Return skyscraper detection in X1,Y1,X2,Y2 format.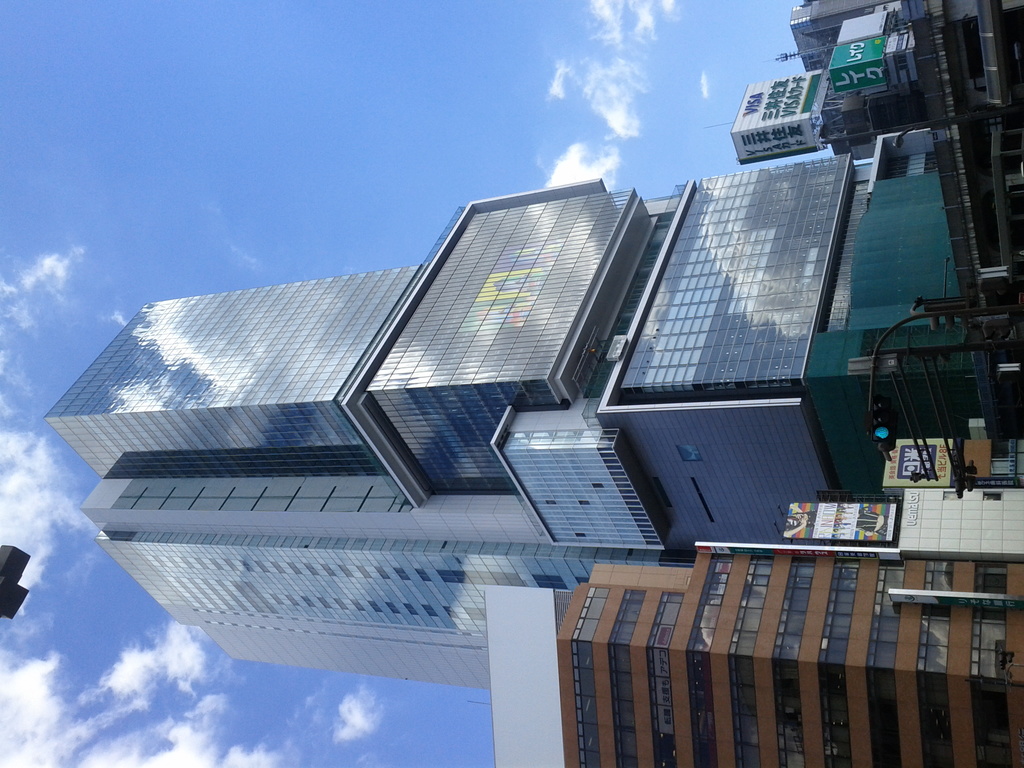
27,118,964,726.
